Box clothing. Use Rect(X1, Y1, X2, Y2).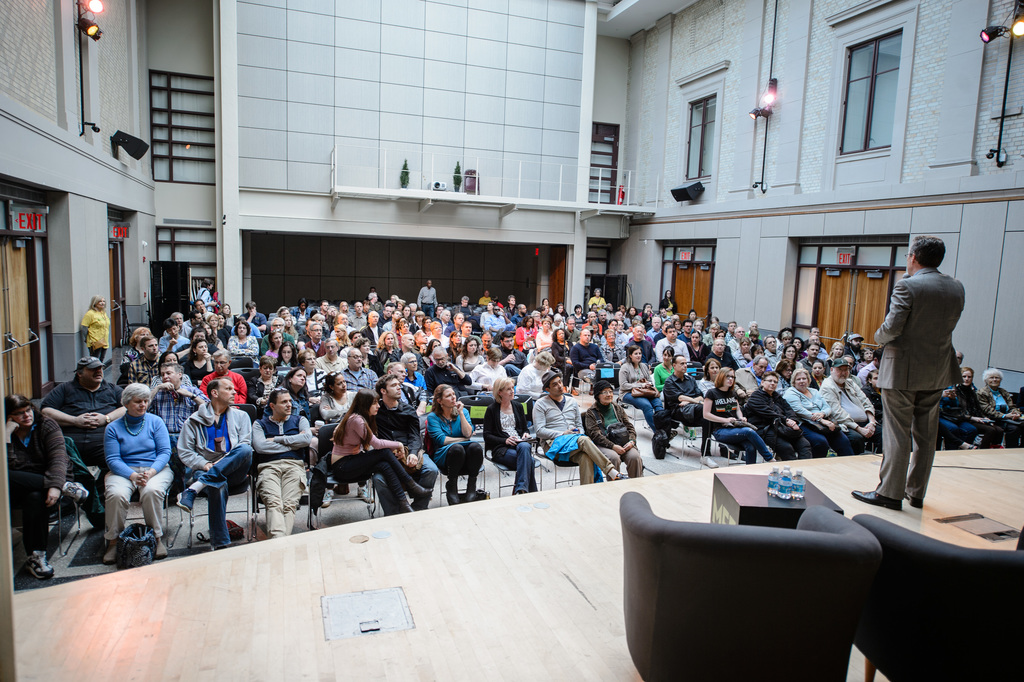
Rect(425, 405, 490, 497).
